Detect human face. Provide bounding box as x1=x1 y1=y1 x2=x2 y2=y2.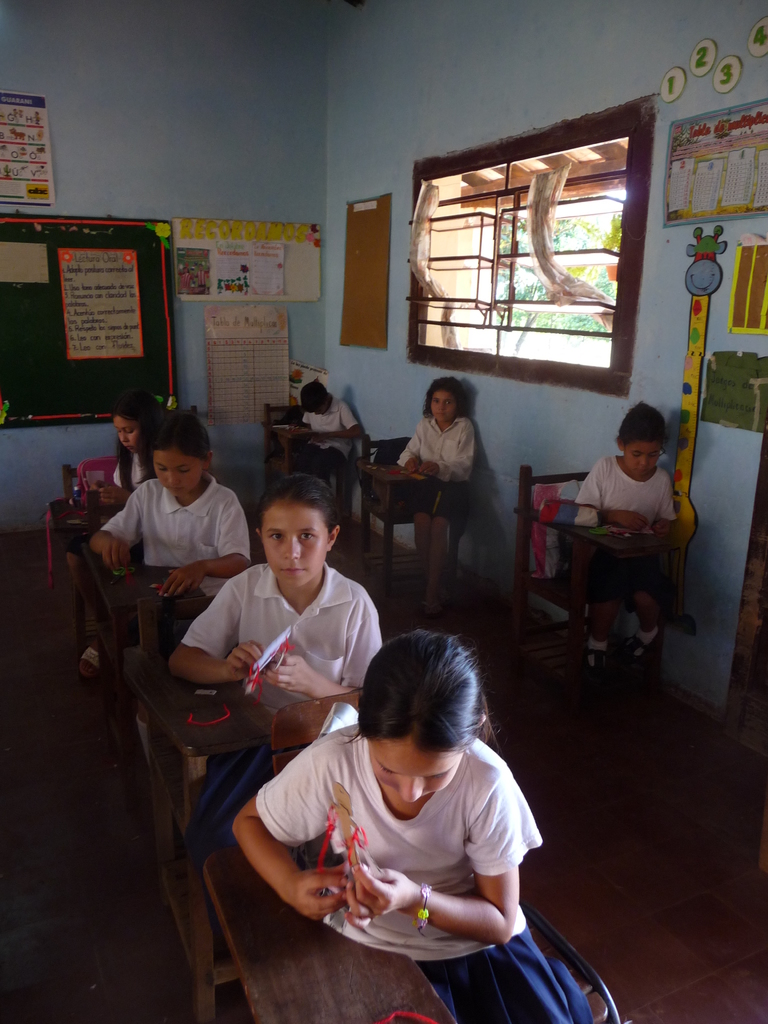
x1=266 y1=509 x2=326 y2=586.
